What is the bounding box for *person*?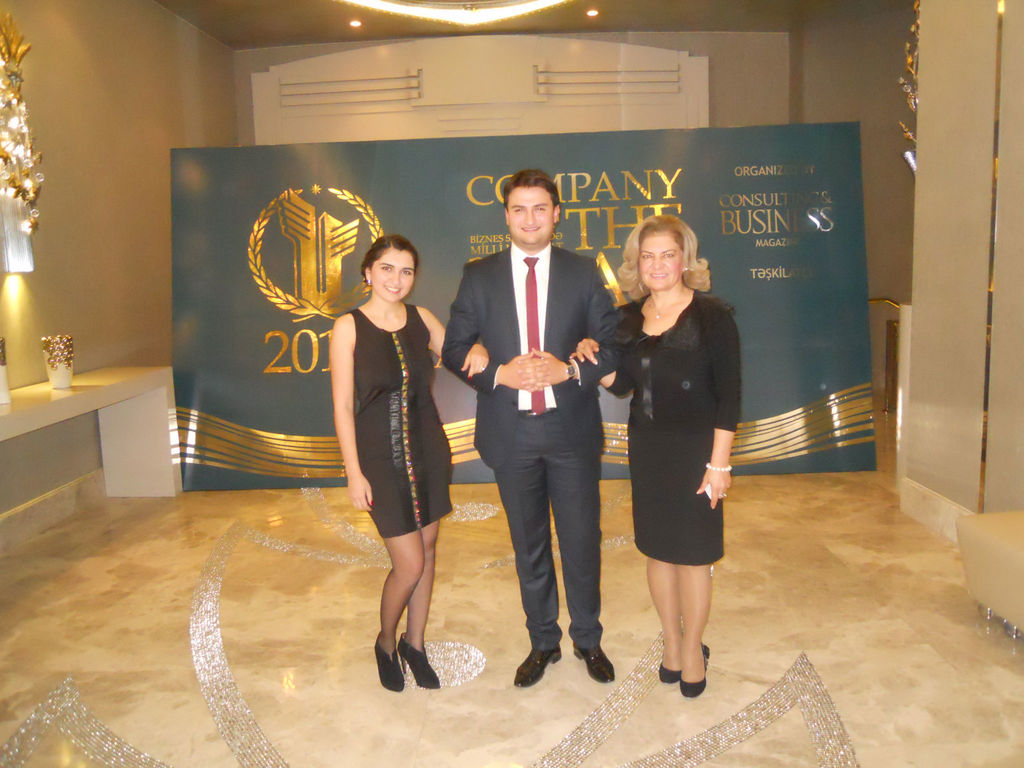
box=[324, 218, 454, 700].
